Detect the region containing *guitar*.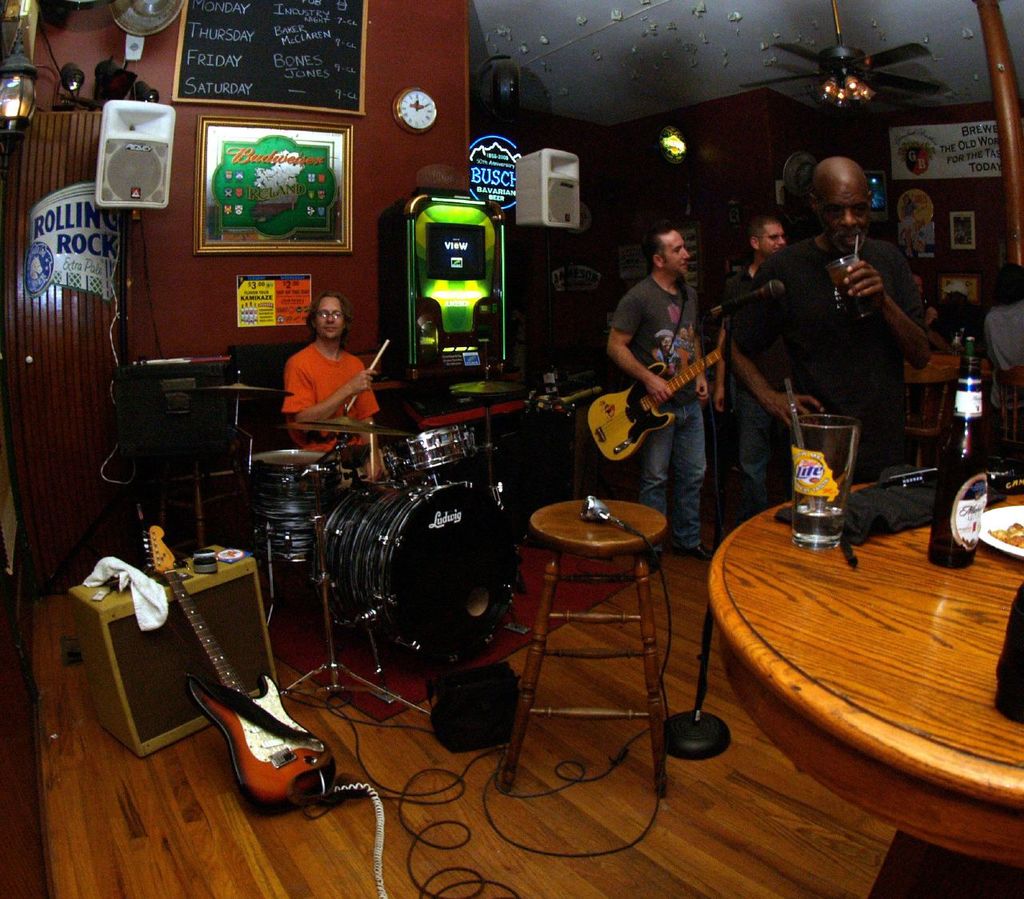
region(577, 295, 750, 464).
